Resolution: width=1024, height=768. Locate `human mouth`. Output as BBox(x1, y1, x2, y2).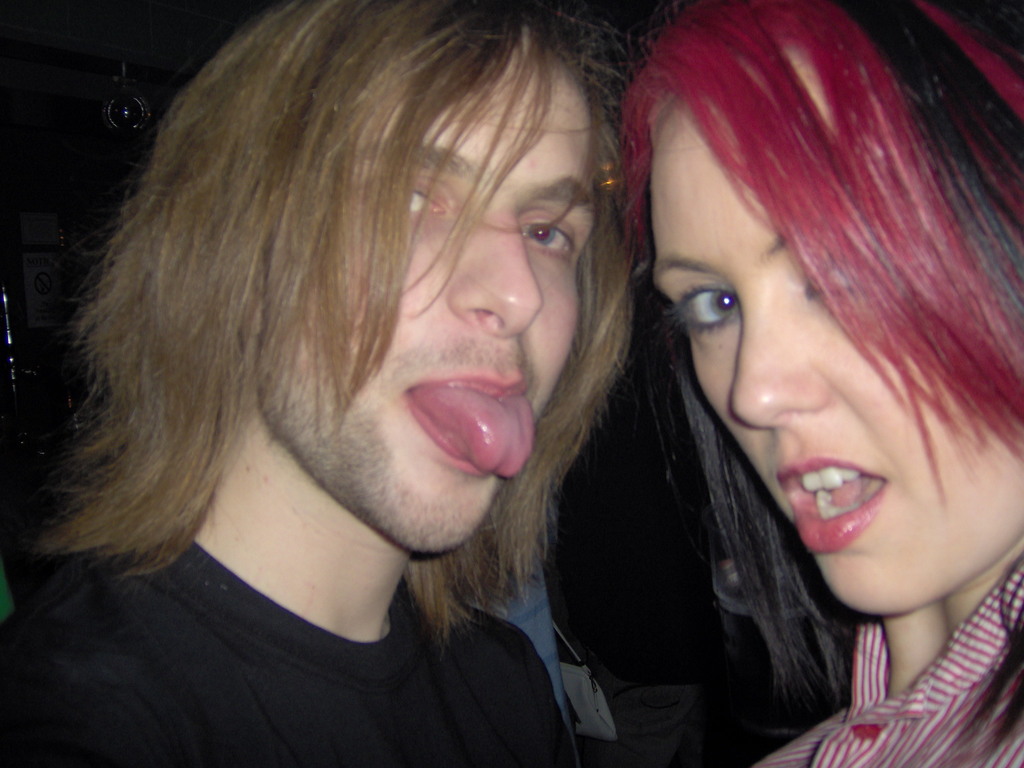
BBox(779, 458, 884, 558).
